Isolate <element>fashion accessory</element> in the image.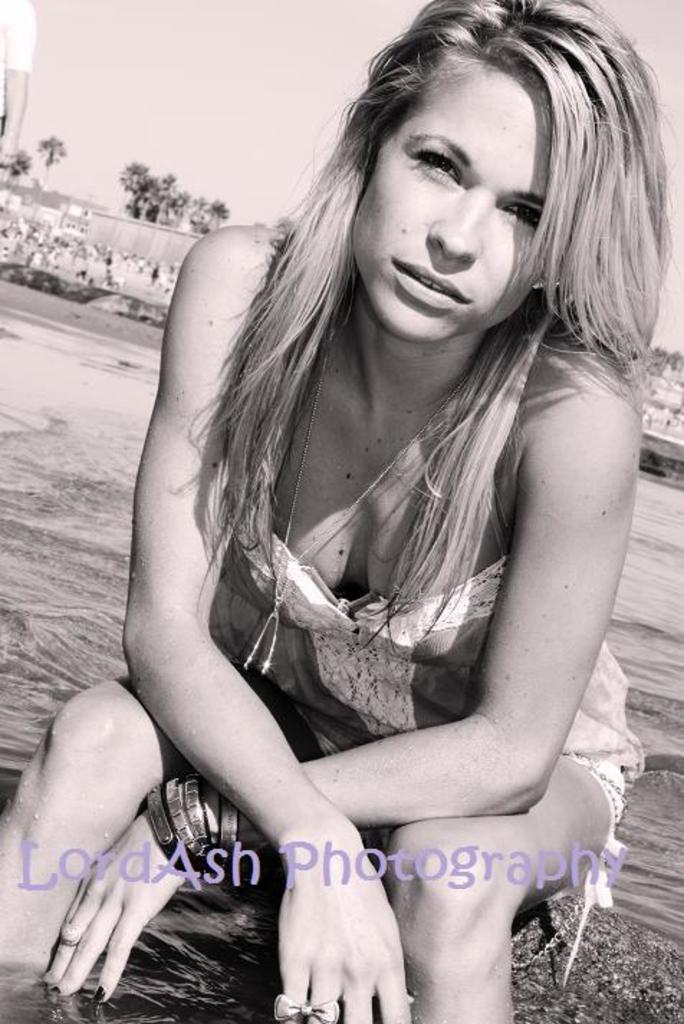
Isolated region: pyautogui.locateOnScreen(142, 771, 243, 870).
